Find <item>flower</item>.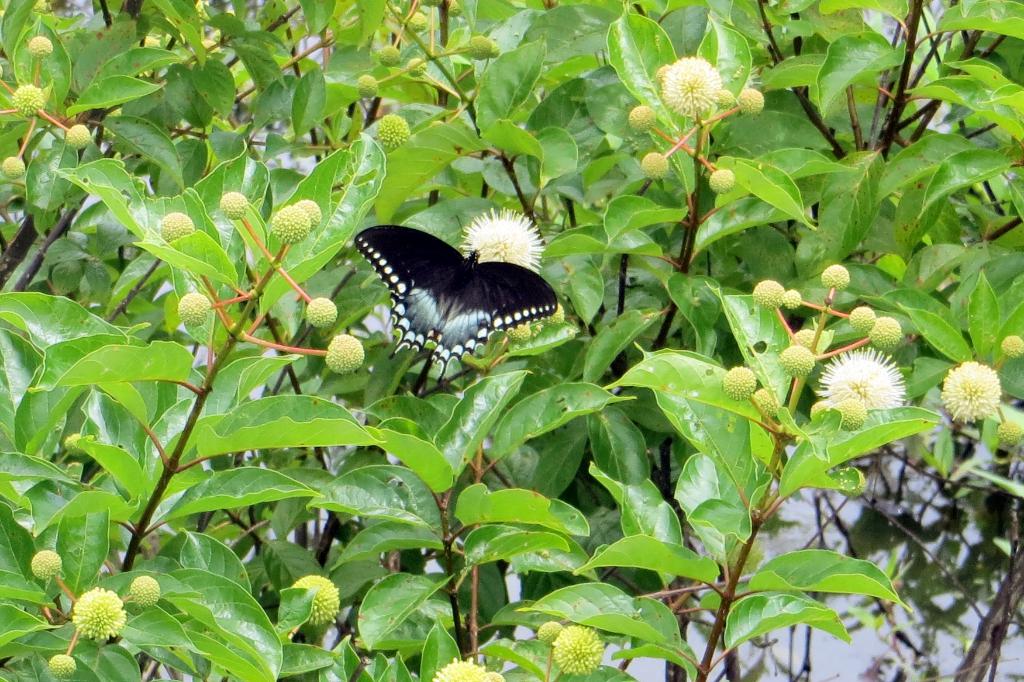
box=[294, 575, 348, 629].
